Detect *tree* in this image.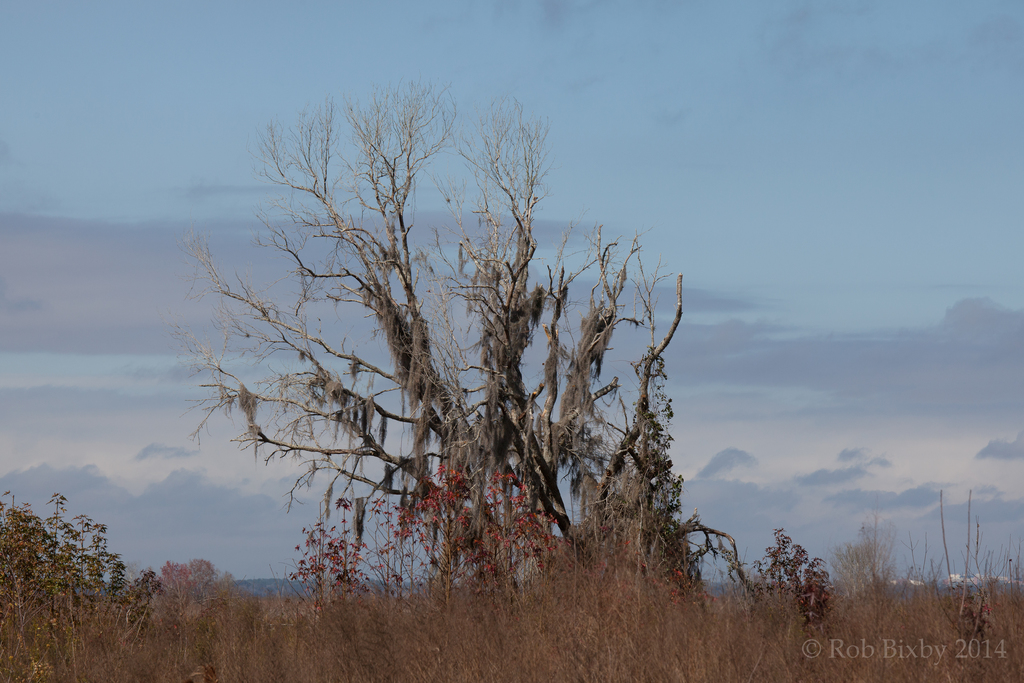
Detection: <region>746, 525, 839, 633</region>.
